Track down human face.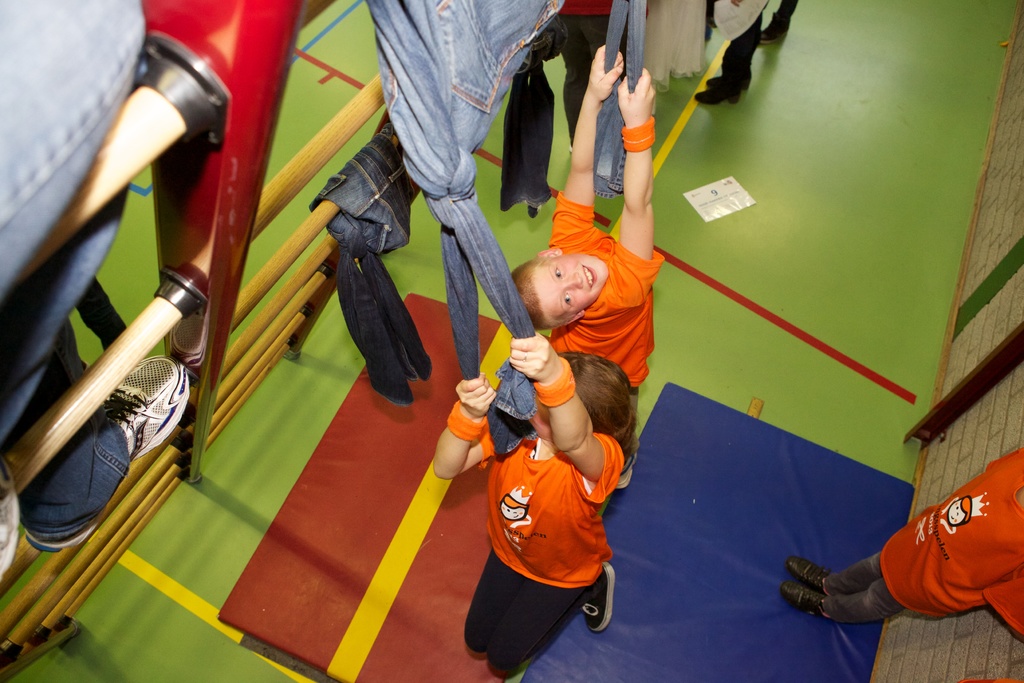
Tracked to box(521, 365, 552, 441).
